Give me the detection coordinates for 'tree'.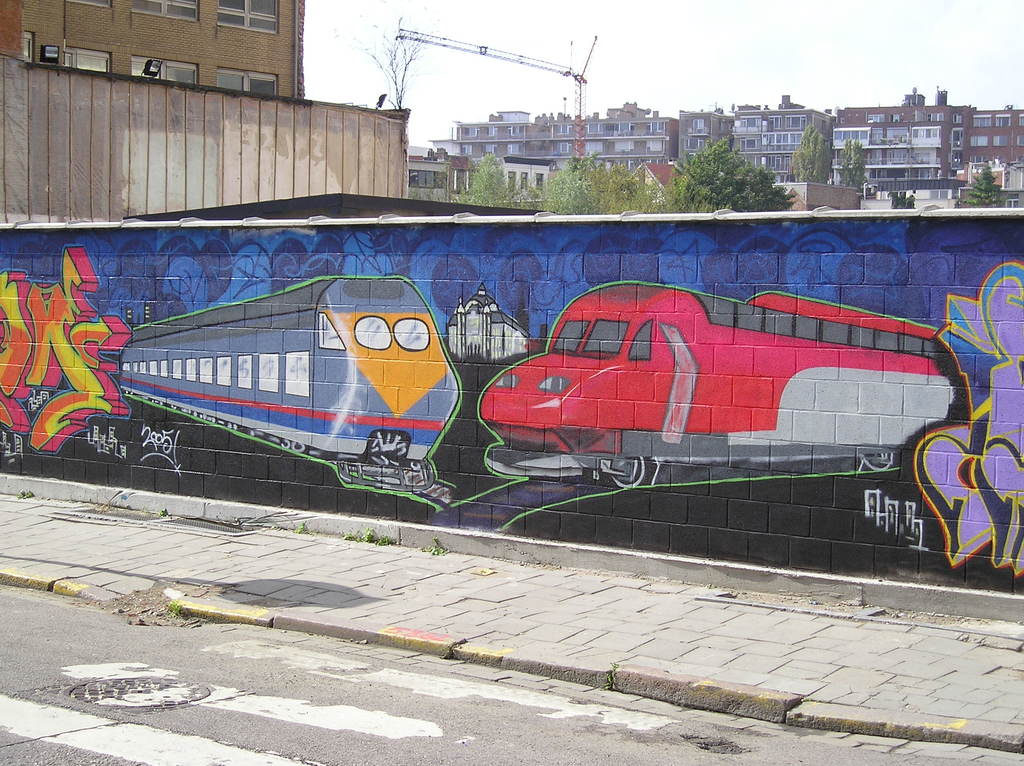
789/122/833/185.
